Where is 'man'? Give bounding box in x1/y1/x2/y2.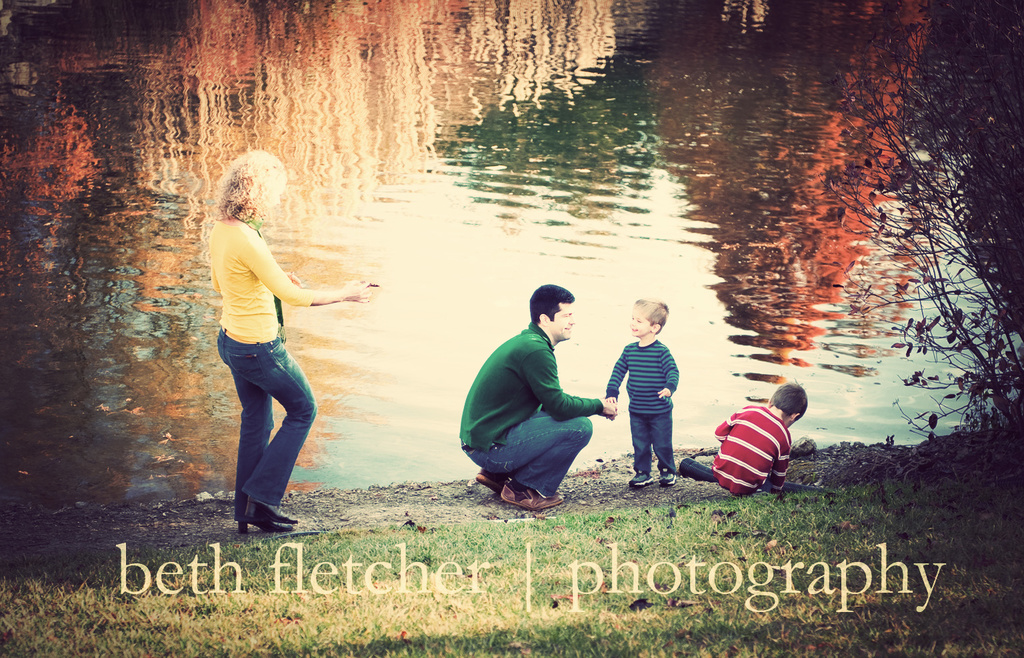
447/277/619/512.
